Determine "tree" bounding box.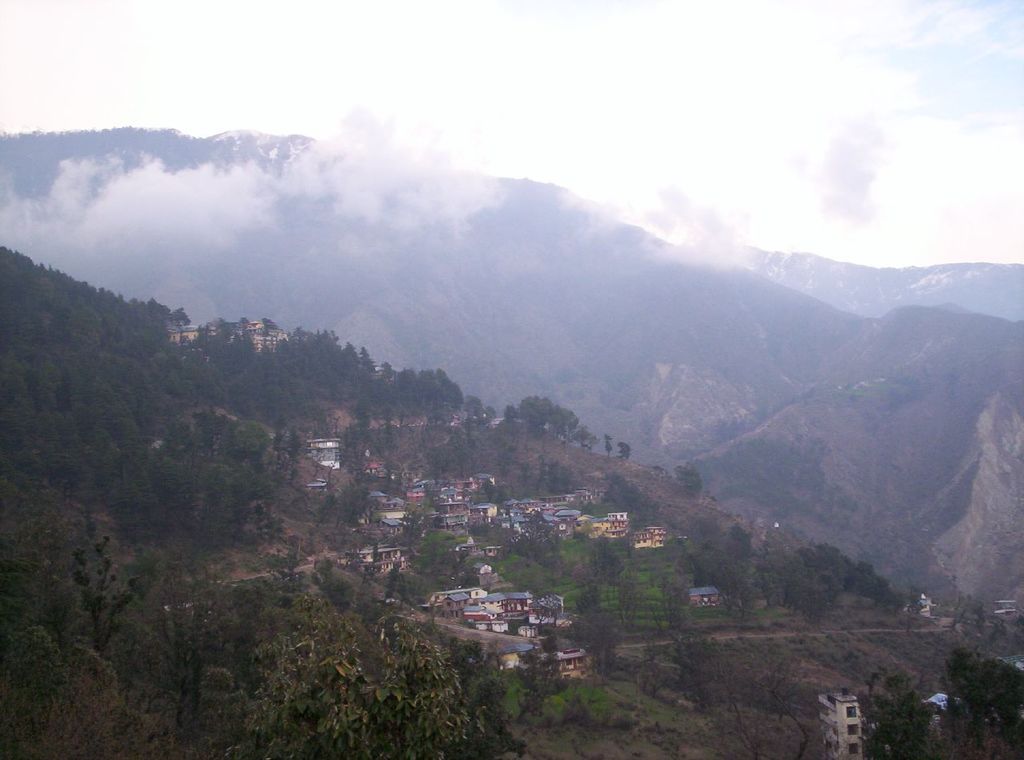
Determined: [x1=205, y1=622, x2=529, y2=759].
